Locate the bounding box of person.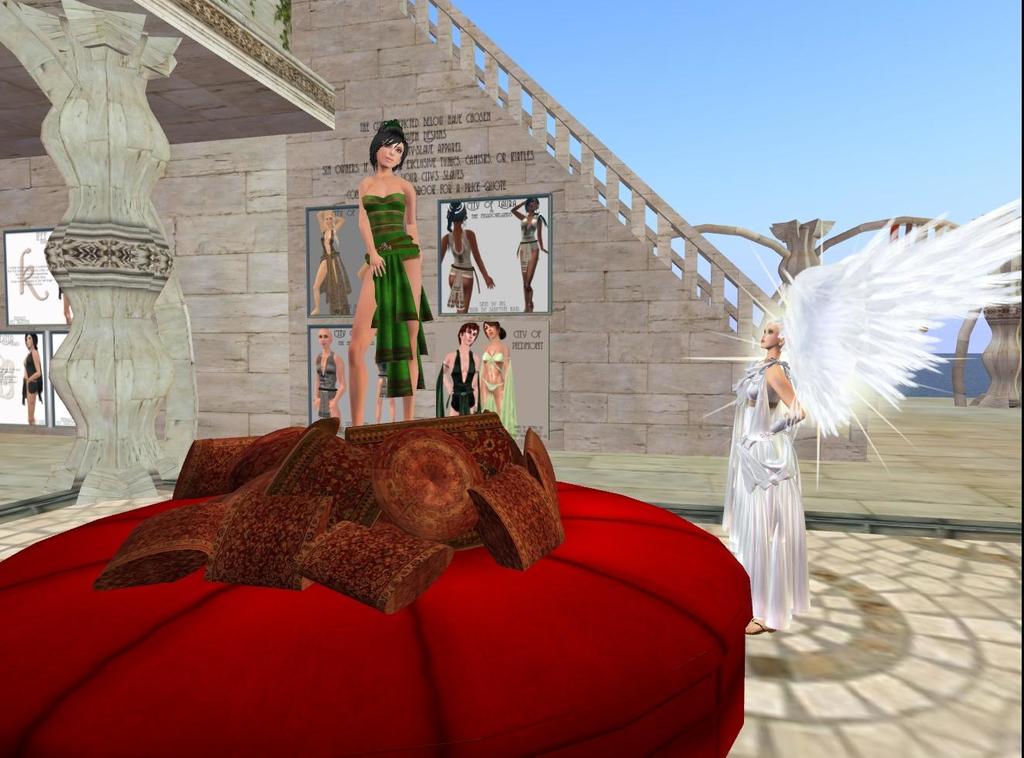
Bounding box: x1=19 y1=329 x2=45 y2=425.
